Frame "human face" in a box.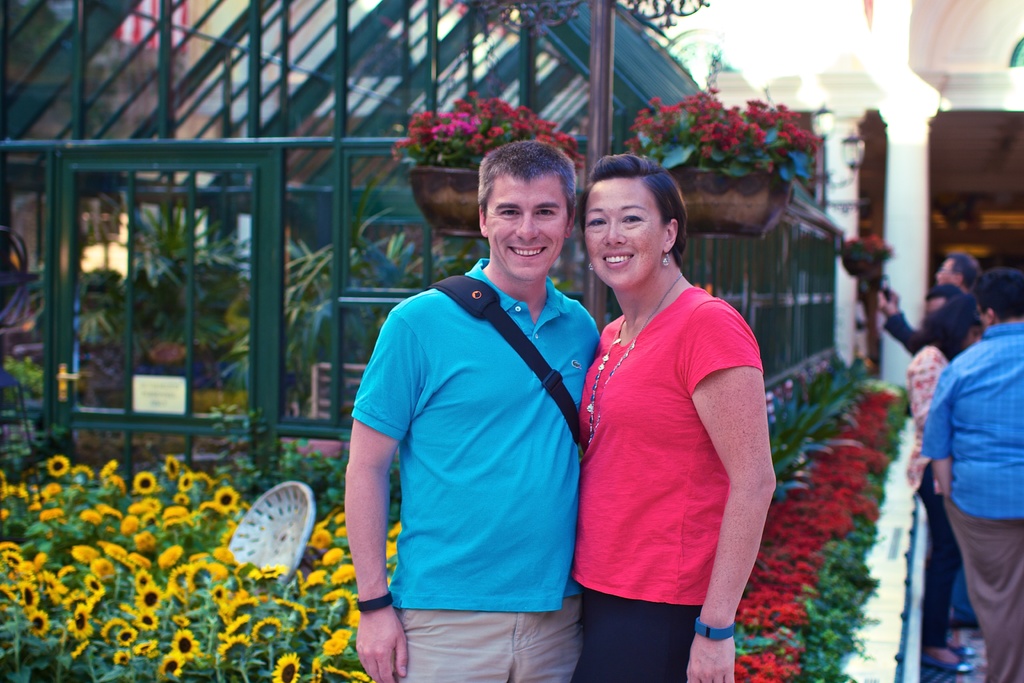
crop(480, 167, 566, 284).
